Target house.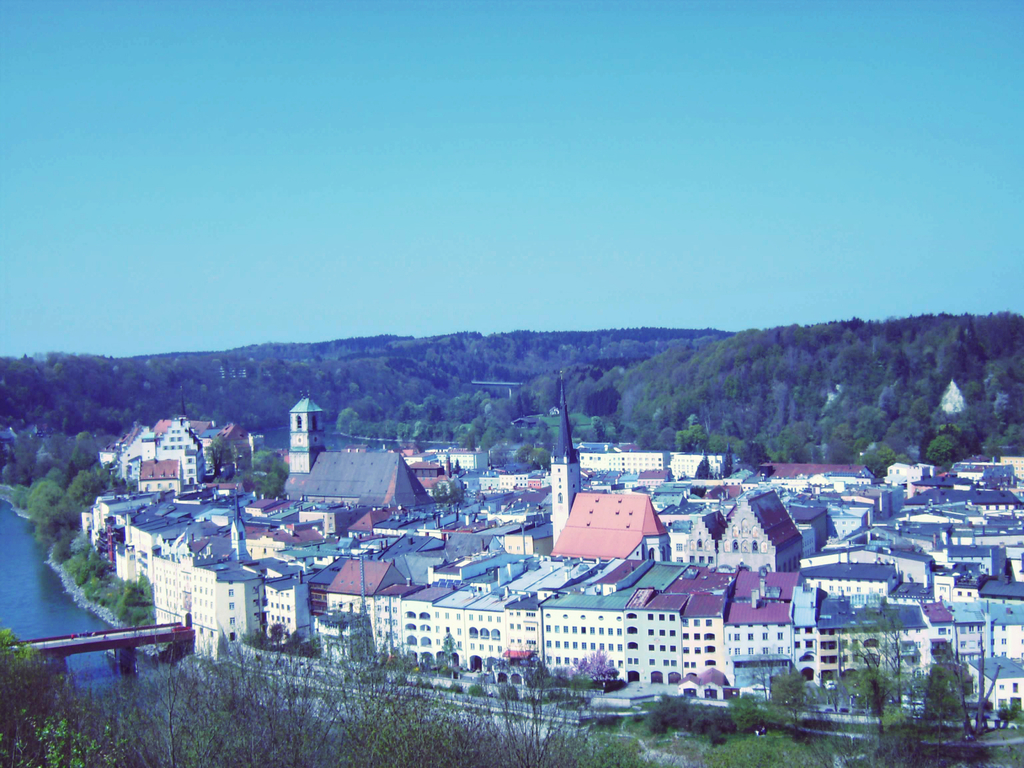
Target region: (719, 568, 797, 673).
